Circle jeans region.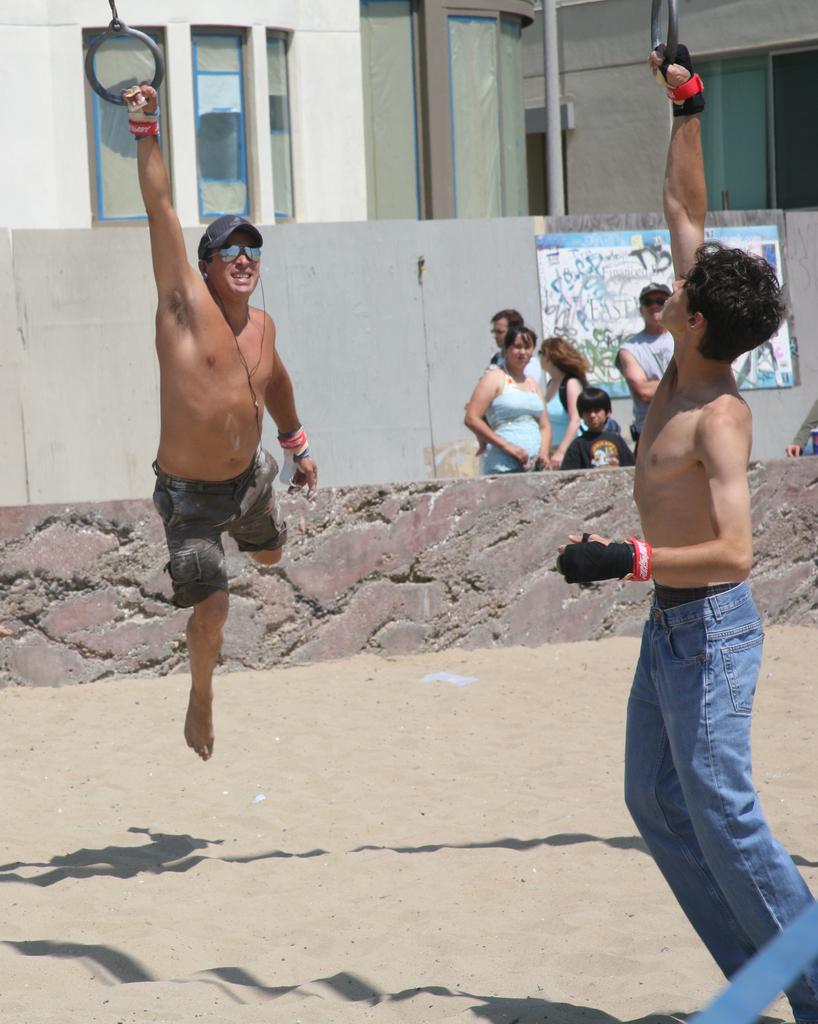
Region: [x1=623, y1=570, x2=817, y2=1023].
